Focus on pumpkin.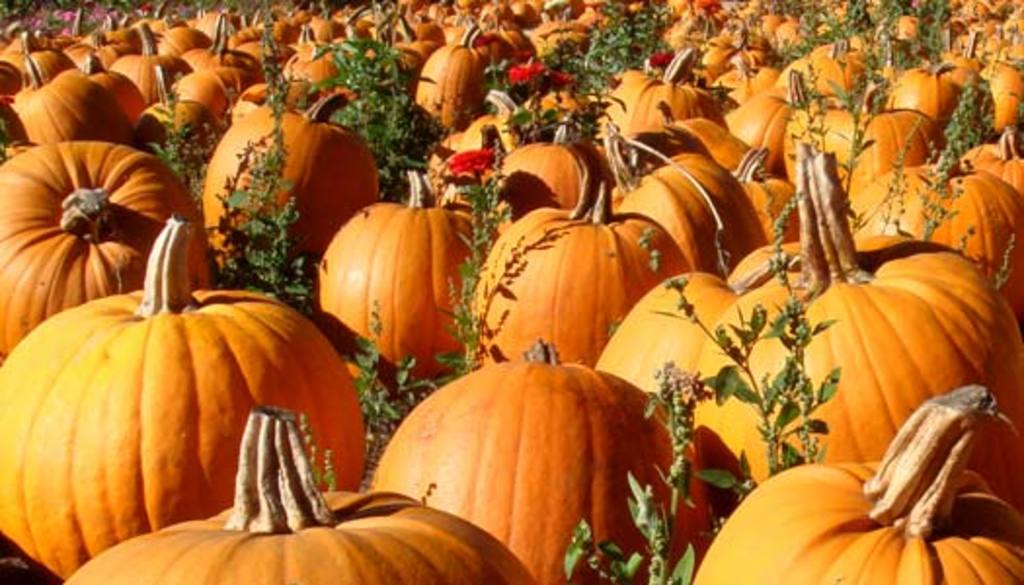
Focused at bbox=[64, 402, 531, 583].
